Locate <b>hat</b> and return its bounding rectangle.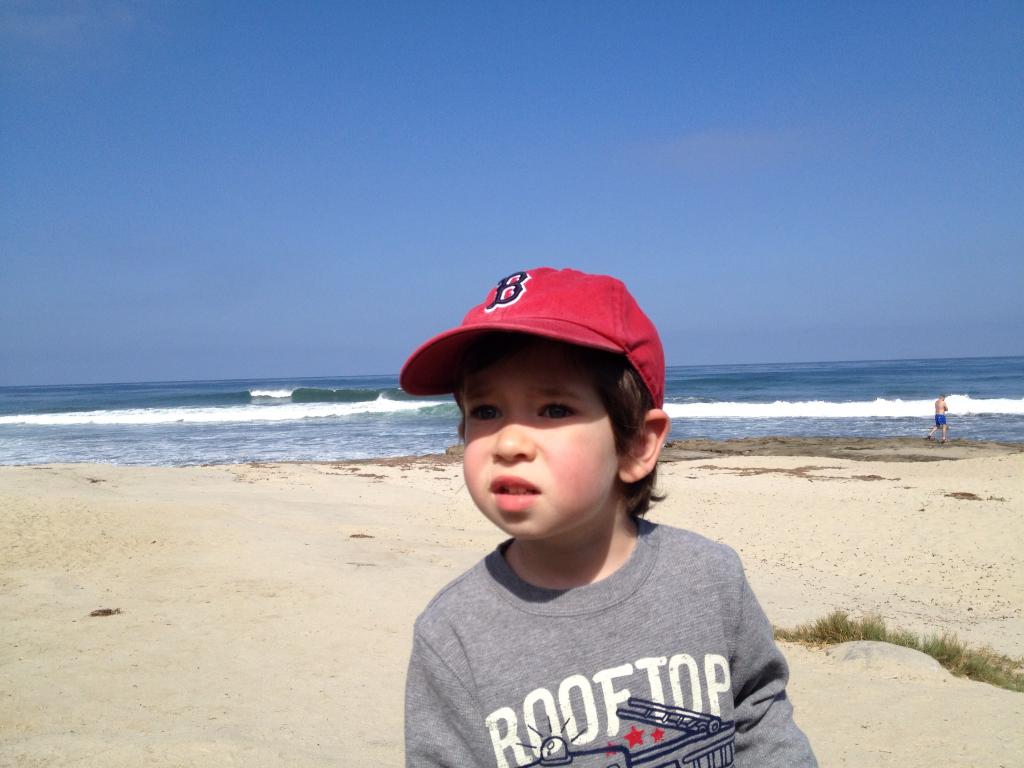
(399,266,665,408).
